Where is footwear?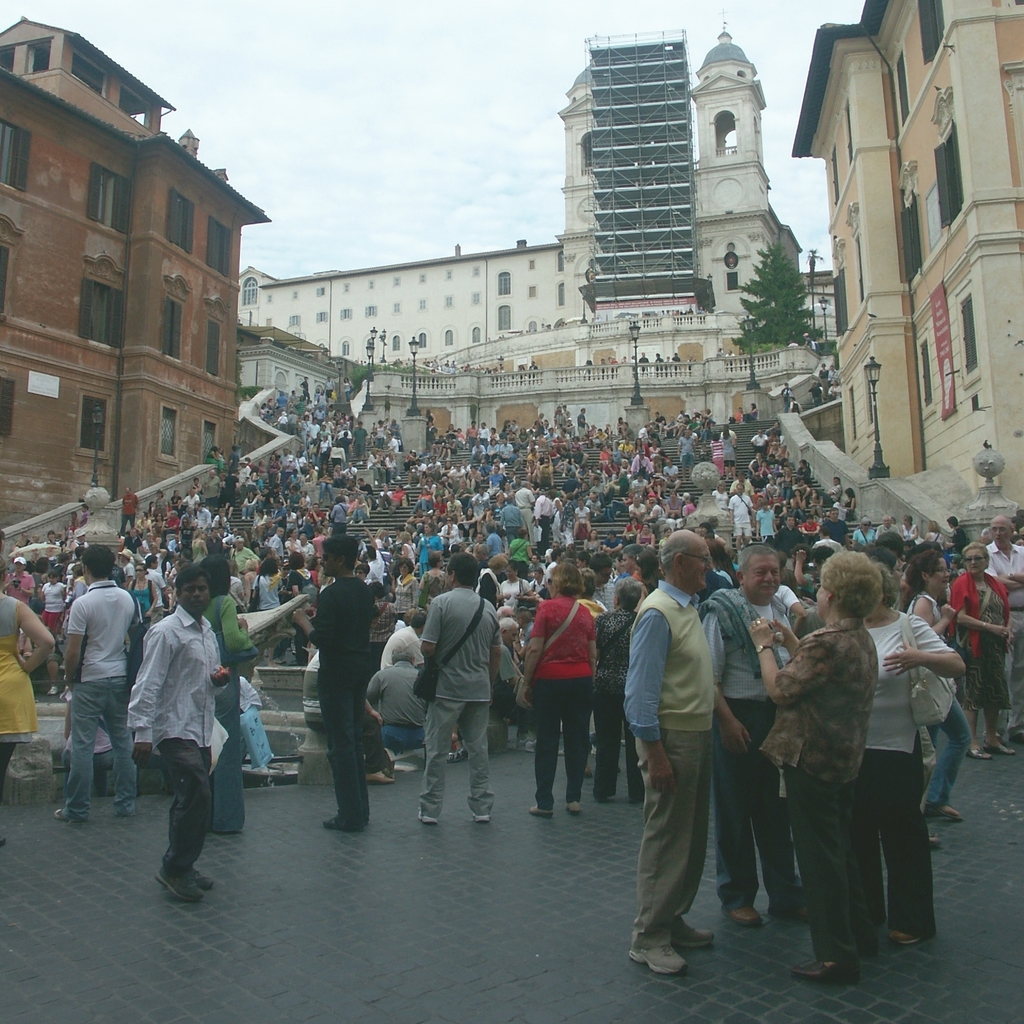
locate(627, 940, 684, 986).
